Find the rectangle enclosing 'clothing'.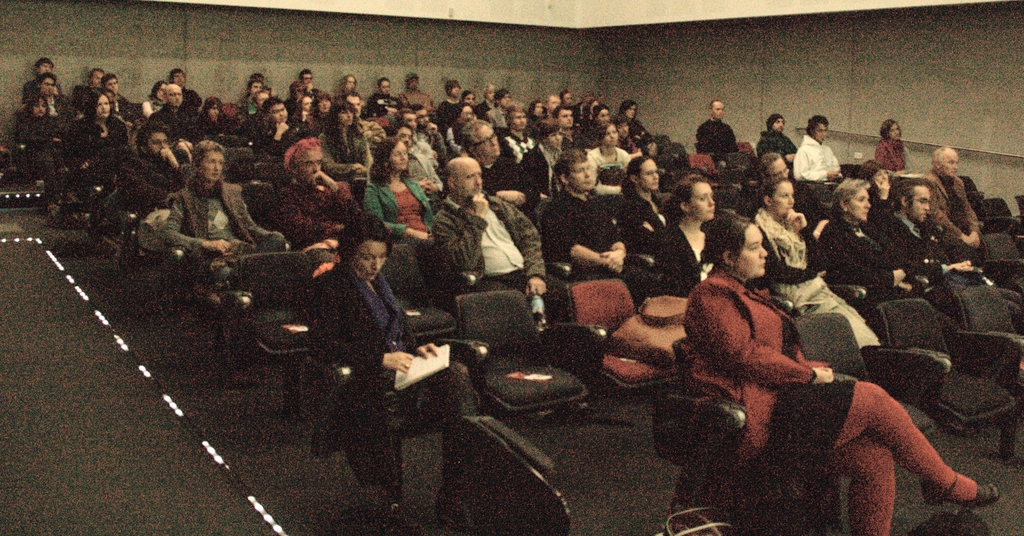
[x1=165, y1=177, x2=280, y2=277].
